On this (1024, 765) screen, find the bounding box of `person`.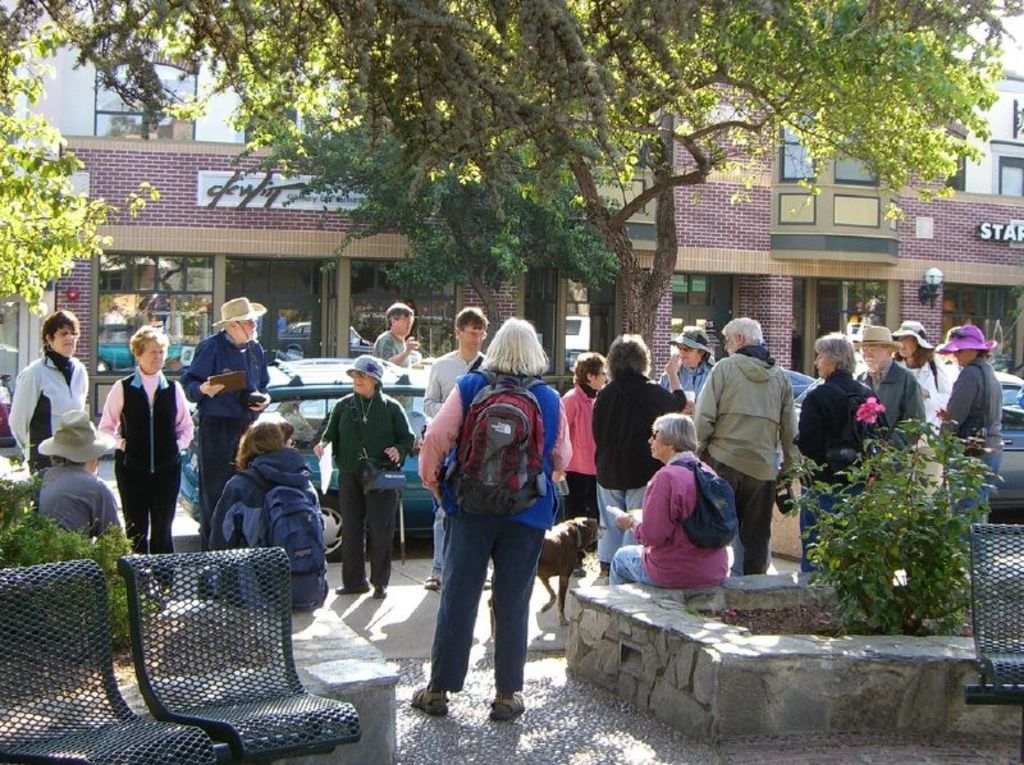
Bounding box: pyautogui.locateOnScreen(5, 308, 93, 521).
